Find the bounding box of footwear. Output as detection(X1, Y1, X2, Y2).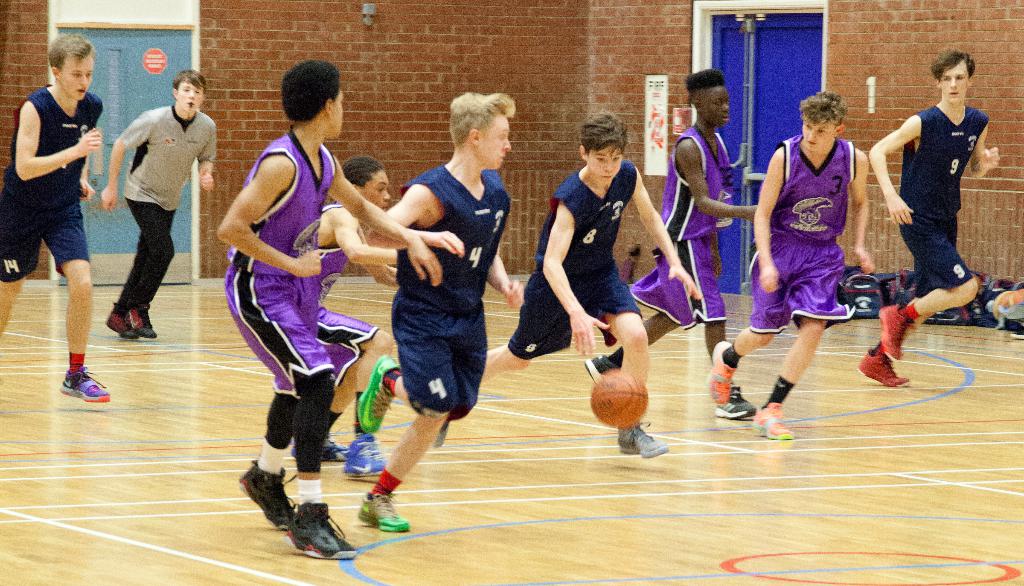
detection(106, 309, 138, 338).
